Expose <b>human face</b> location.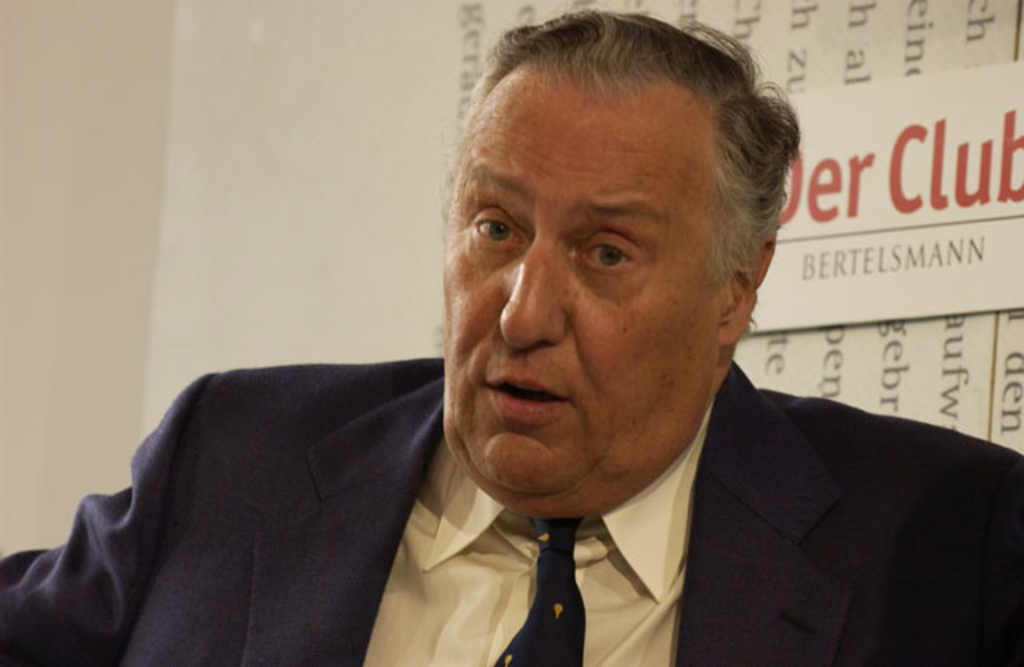
Exposed at [left=426, top=62, right=728, bottom=525].
